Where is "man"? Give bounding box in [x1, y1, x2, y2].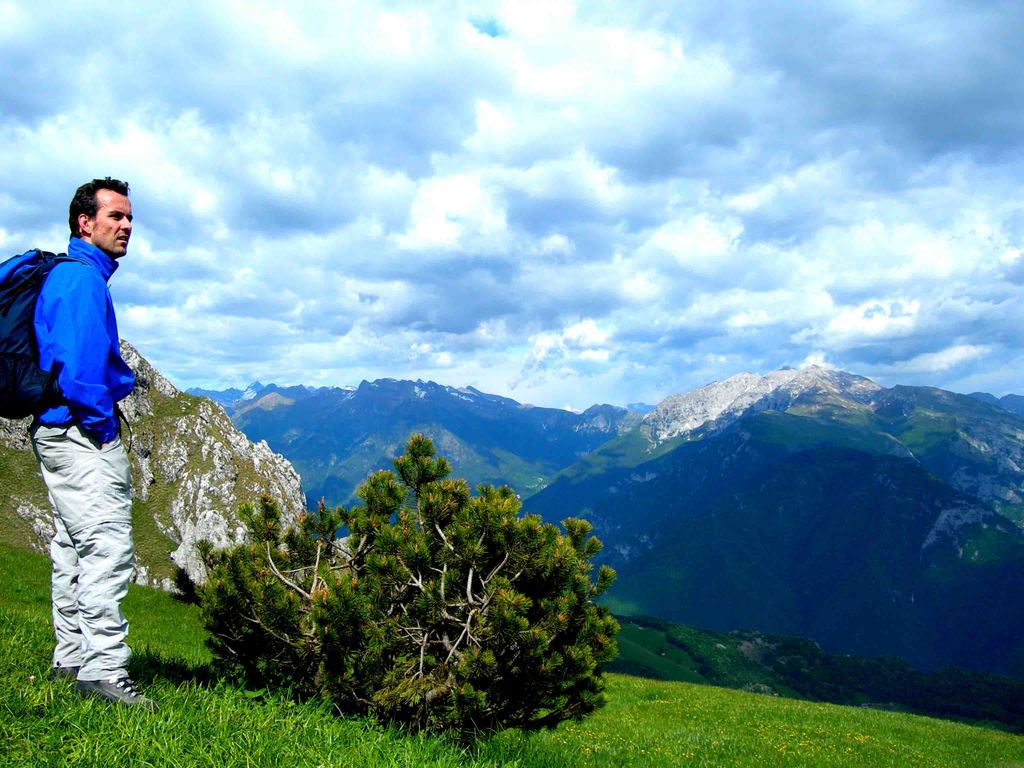
[12, 150, 147, 701].
